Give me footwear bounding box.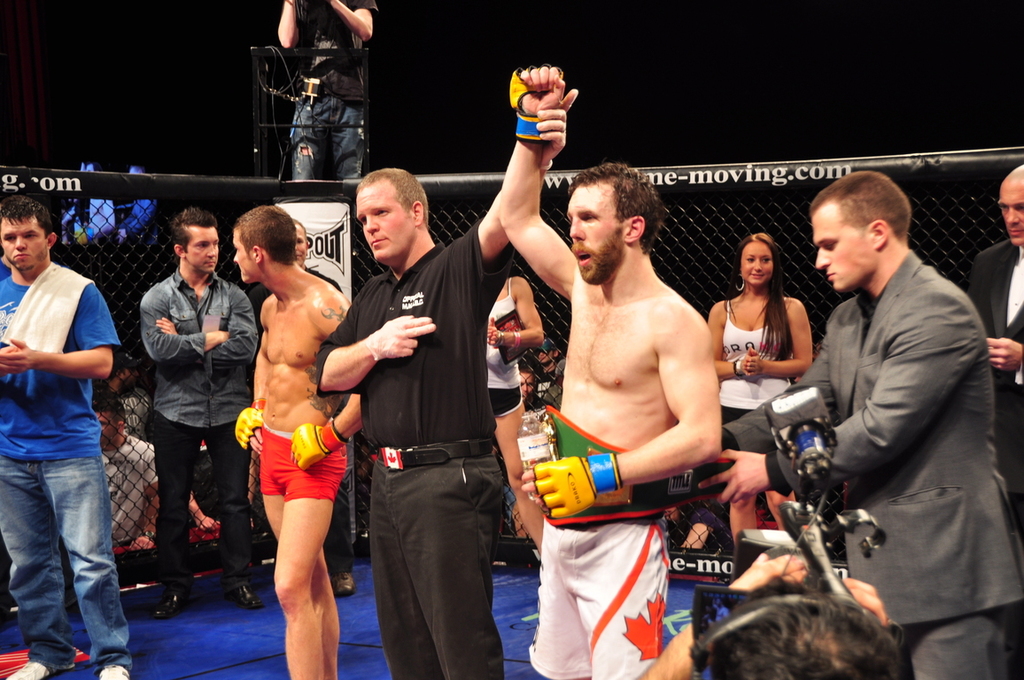
x1=6 y1=665 x2=46 y2=679.
